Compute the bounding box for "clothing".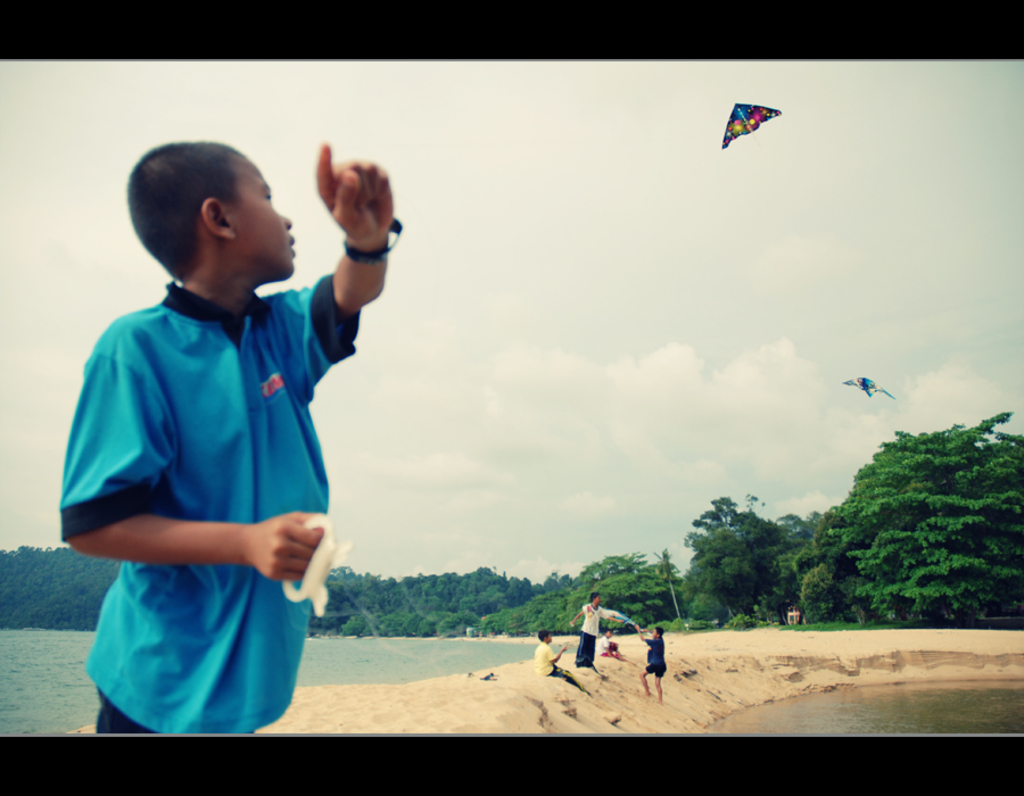
box(534, 640, 562, 678).
